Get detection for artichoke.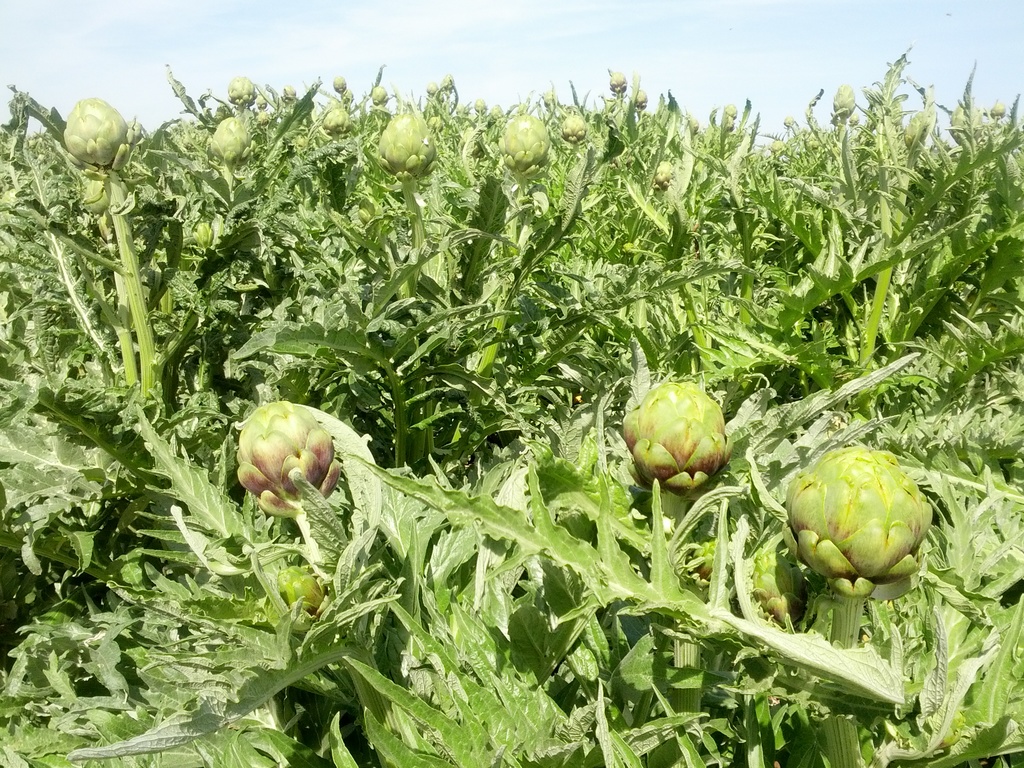
Detection: rect(723, 102, 735, 118).
